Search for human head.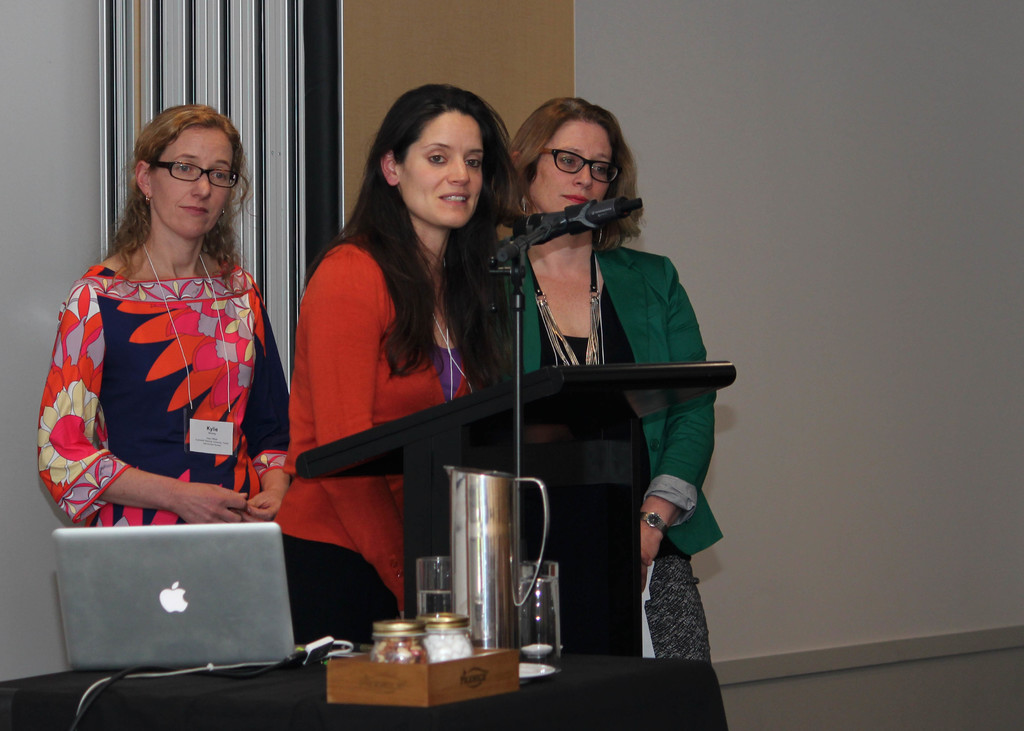
Found at [505,92,643,218].
